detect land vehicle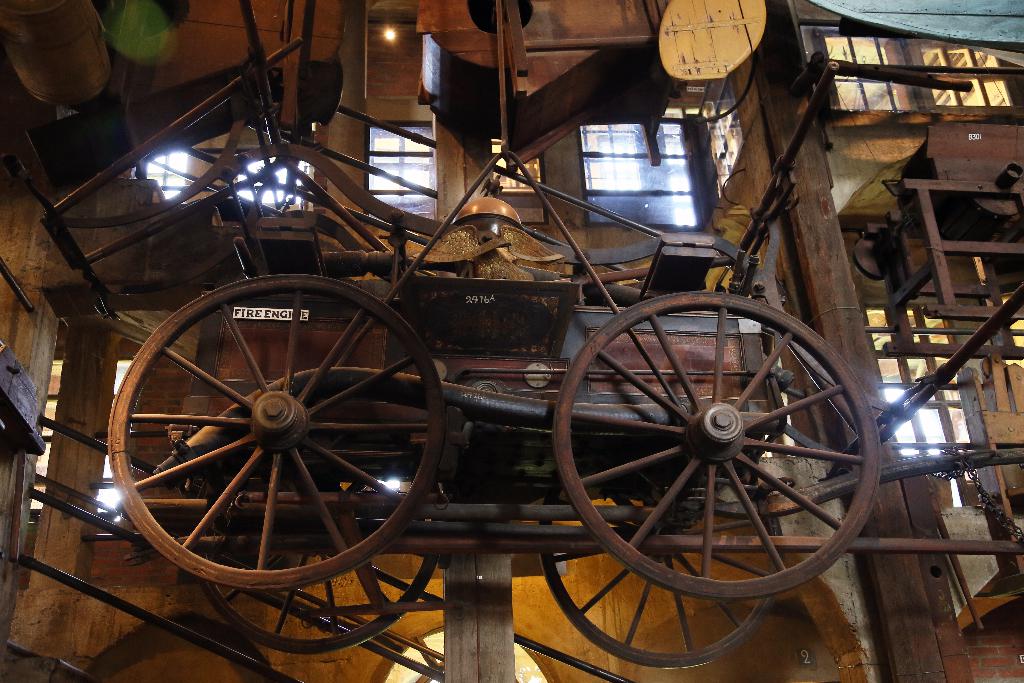
<box>97,145,883,670</box>
